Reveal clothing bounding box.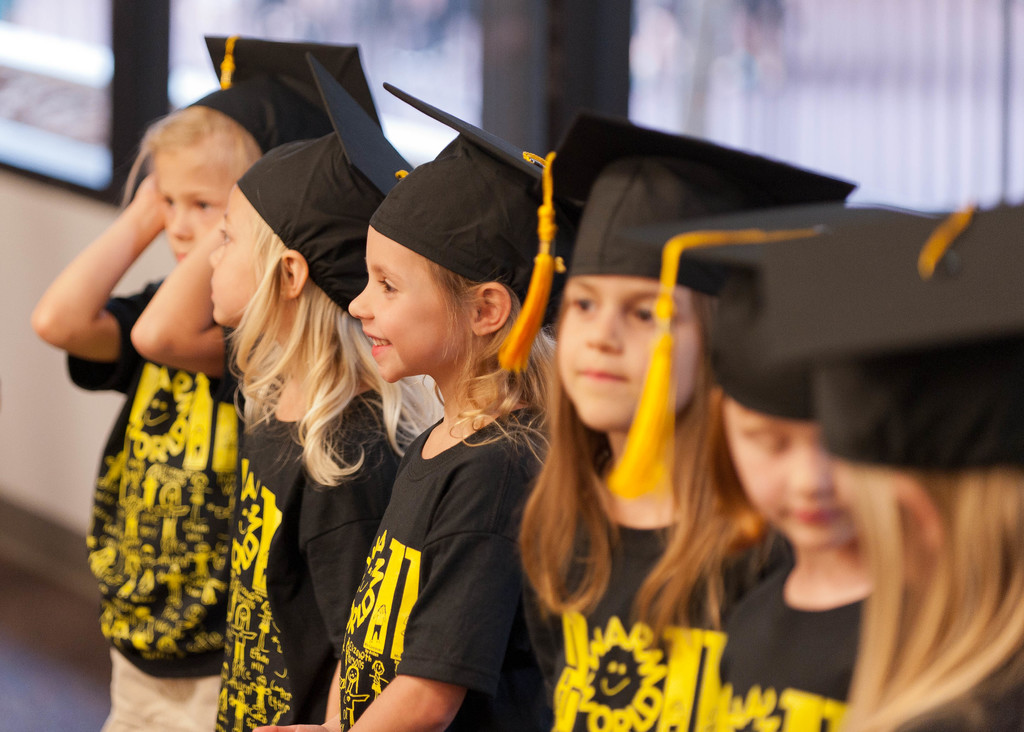
Revealed: pyautogui.locateOnScreen(333, 414, 556, 731).
